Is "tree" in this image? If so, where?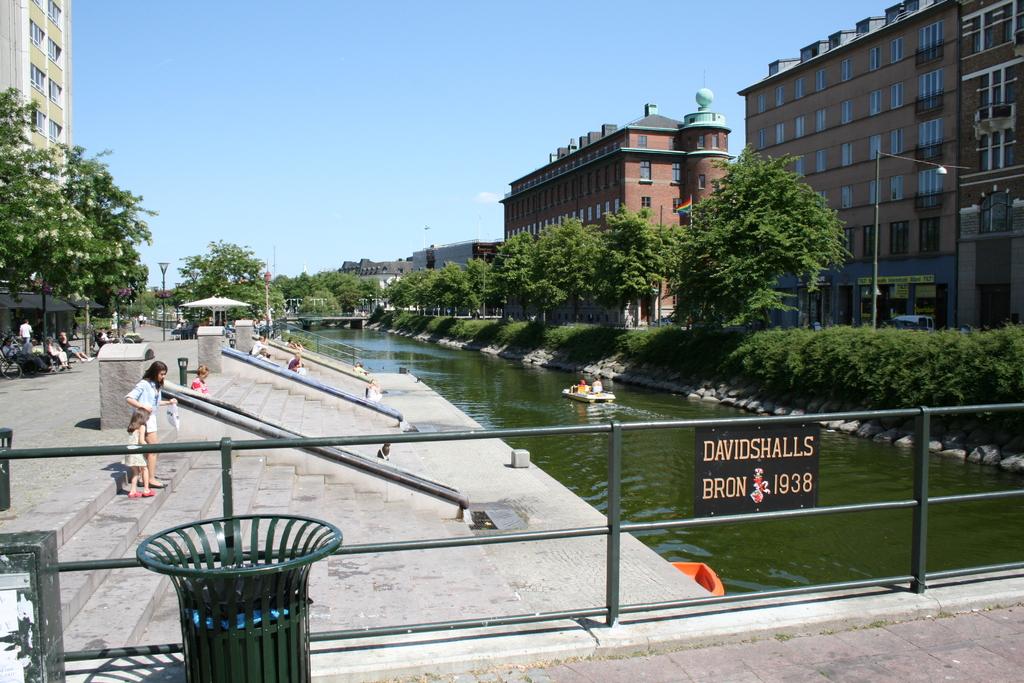
Yes, at [669,140,851,388].
